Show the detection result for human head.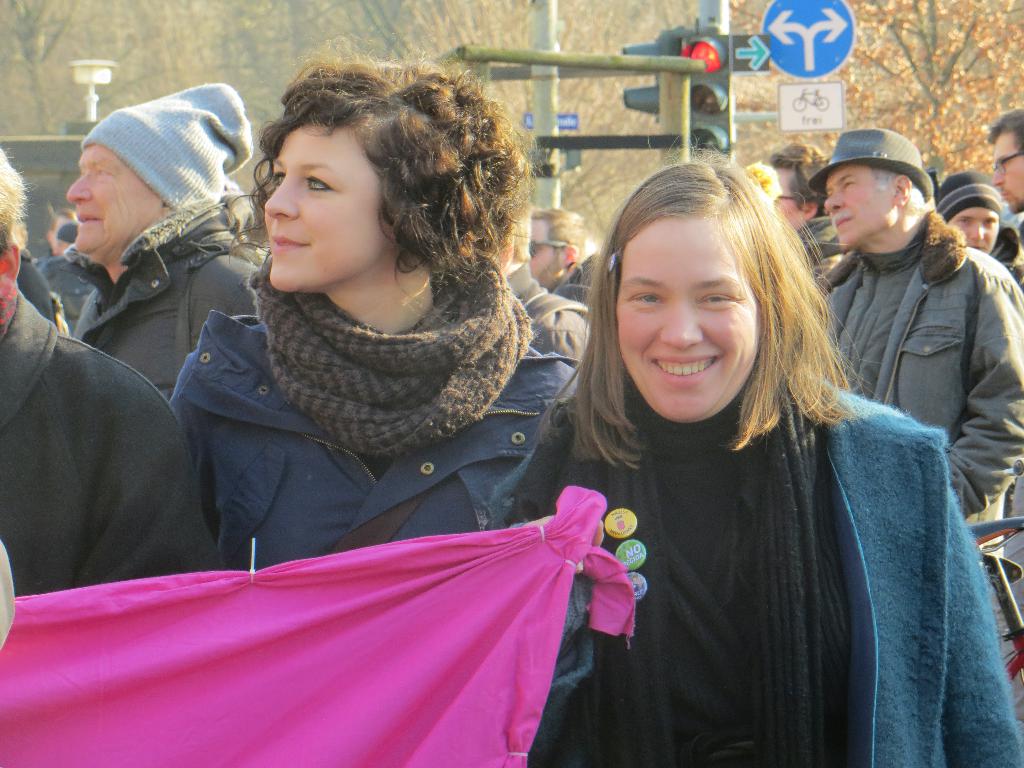
(500, 205, 525, 280).
